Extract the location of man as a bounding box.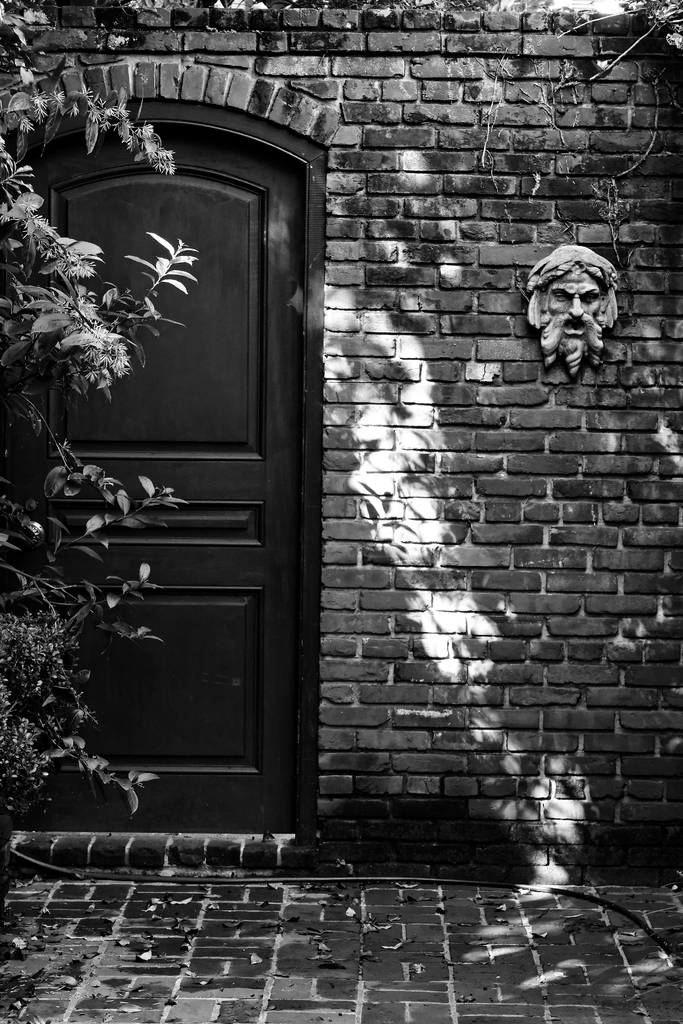
<region>521, 232, 637, 385</region>.
